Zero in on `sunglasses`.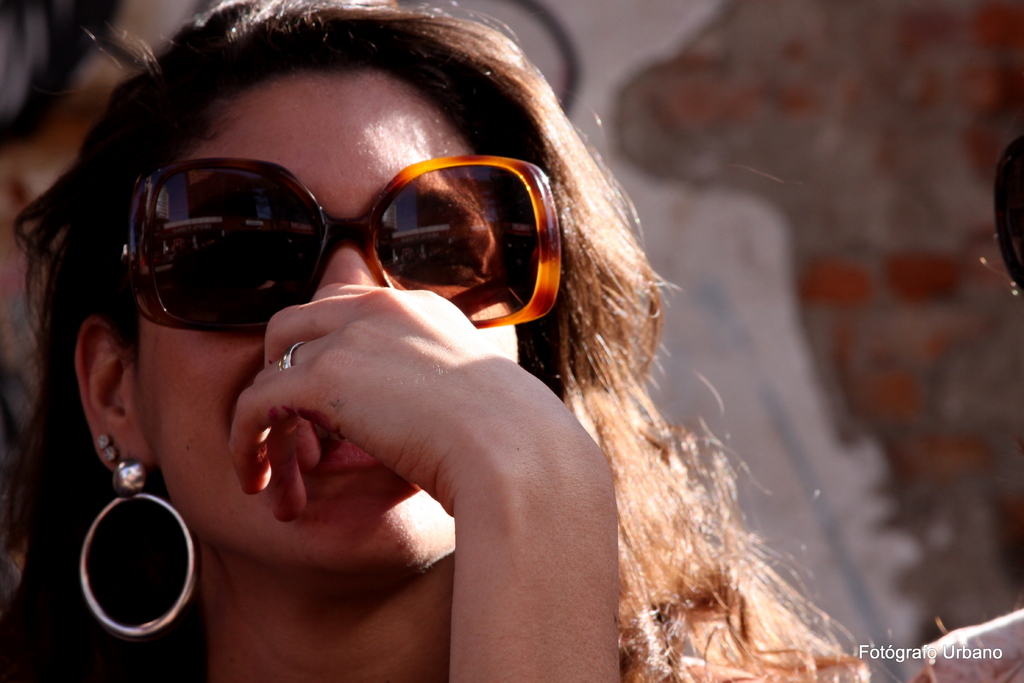
Zeroed in: 124 158 559 328.
